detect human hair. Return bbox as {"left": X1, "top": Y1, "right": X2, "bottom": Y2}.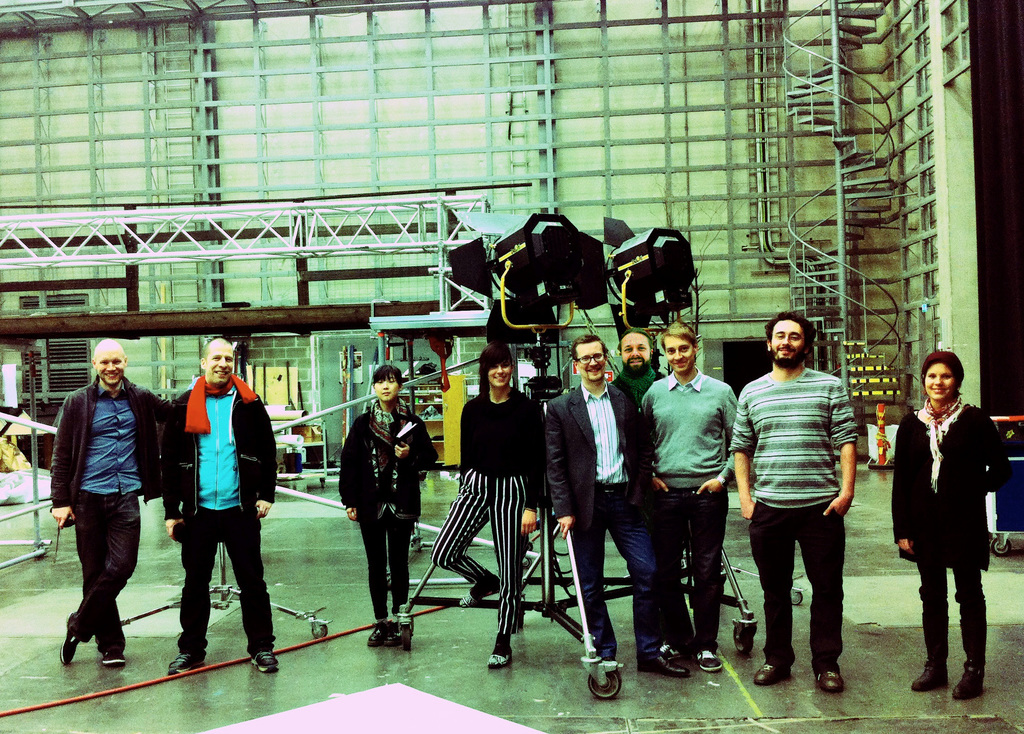
{"left": 203, "top": 336, "right": 234, "bottom": 366}.
